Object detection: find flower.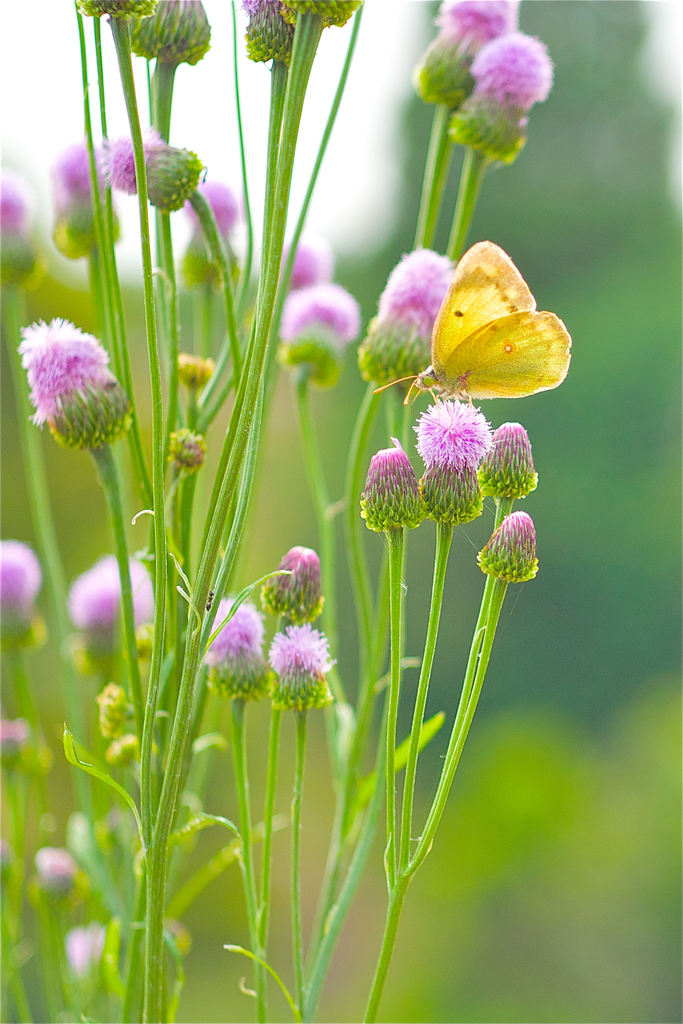
[197,596,265,654].
